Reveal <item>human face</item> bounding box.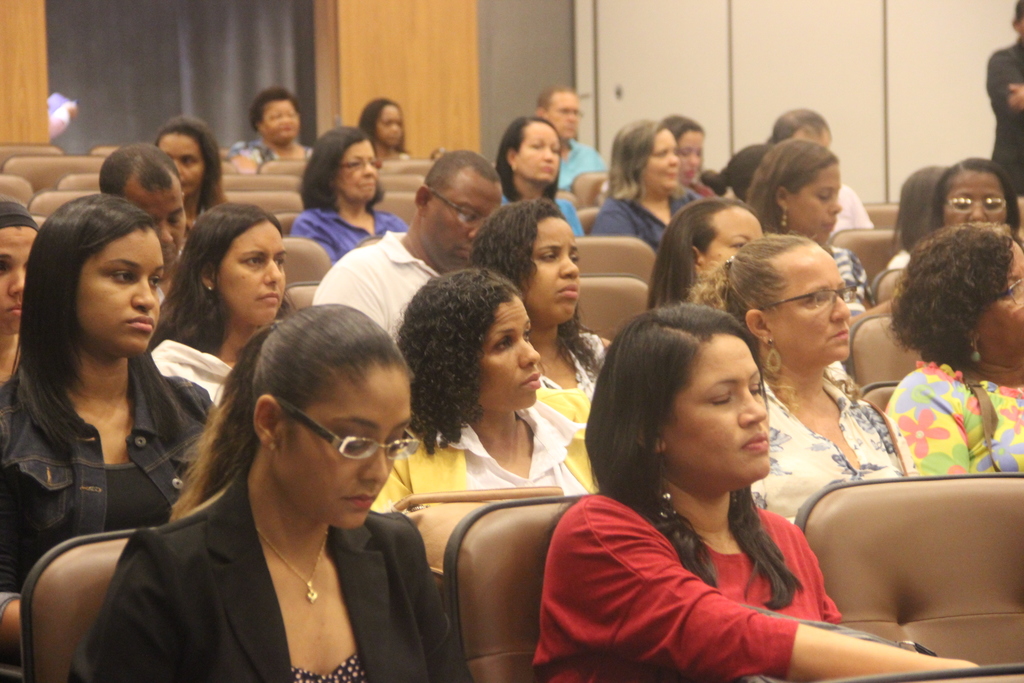
Revealed: 261/103/298/142.
